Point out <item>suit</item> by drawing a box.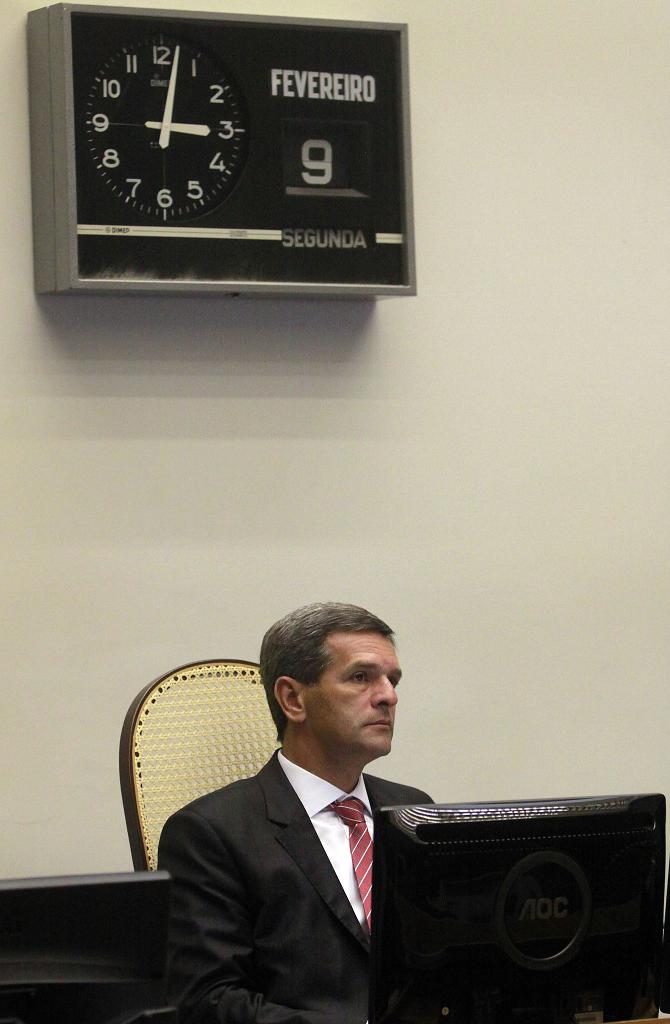
133/679/501/1020.
